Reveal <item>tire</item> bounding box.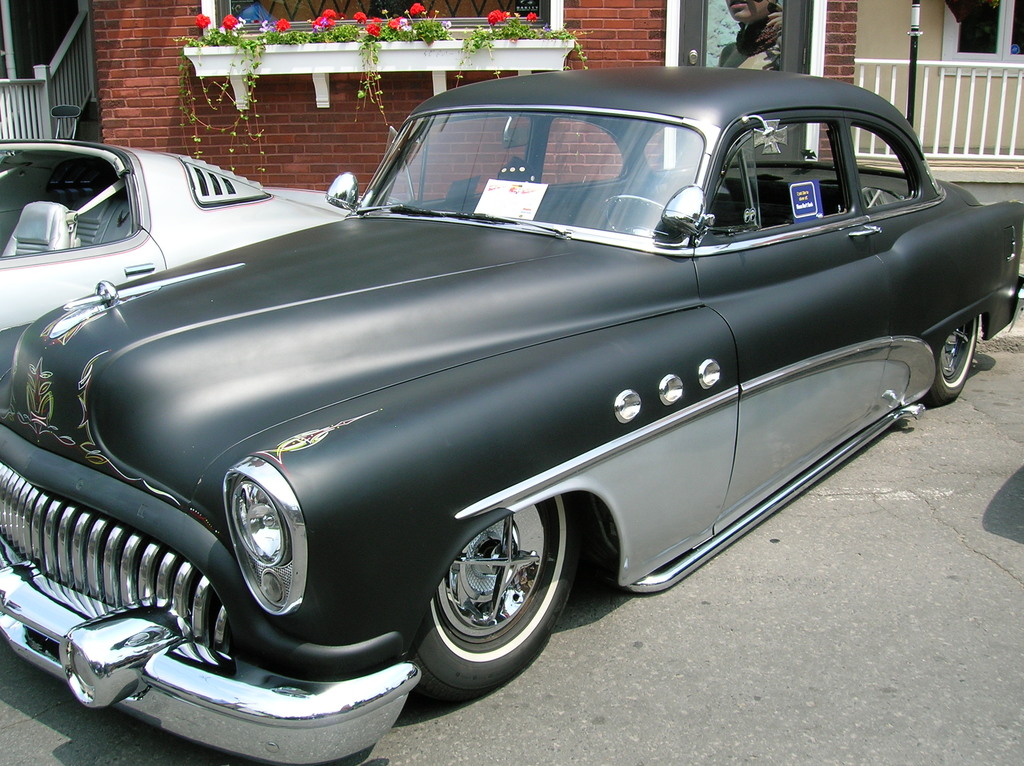
Revealed: 413 493 565 696.
